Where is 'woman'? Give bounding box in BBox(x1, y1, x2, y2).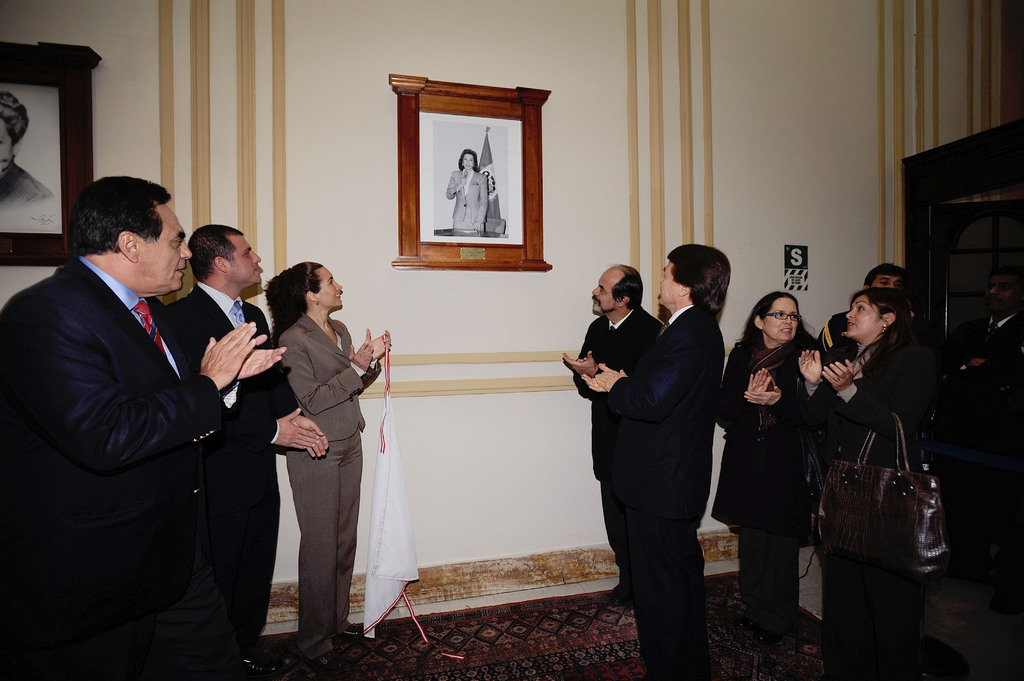
BBox(734, 275, 835, 652).
